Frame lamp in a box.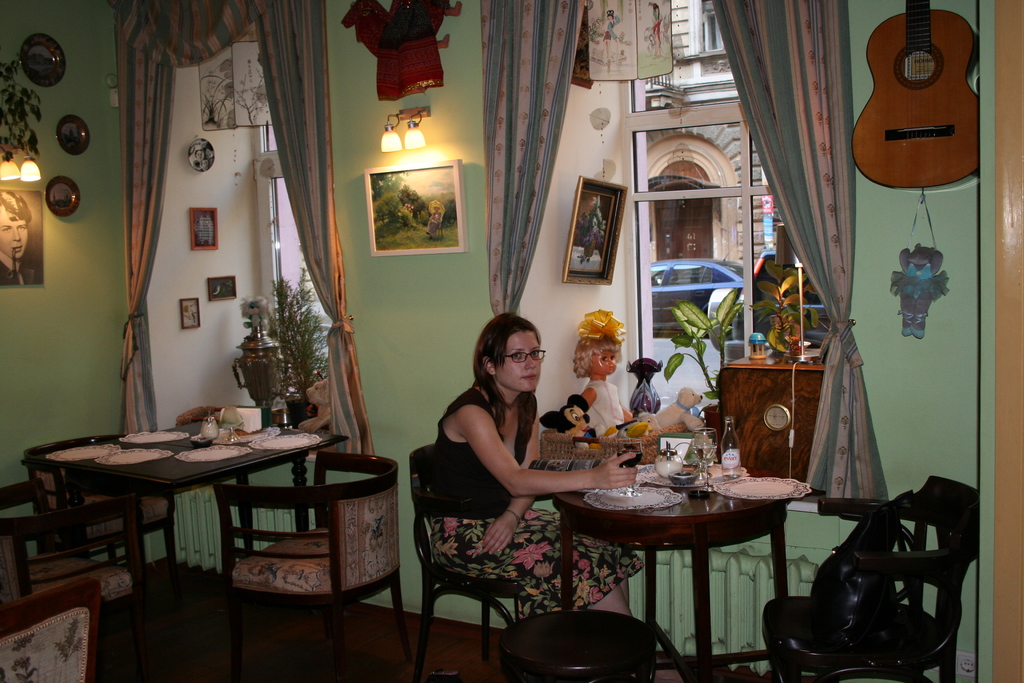
x1=0 y1=148 x2=21 y2=183.
